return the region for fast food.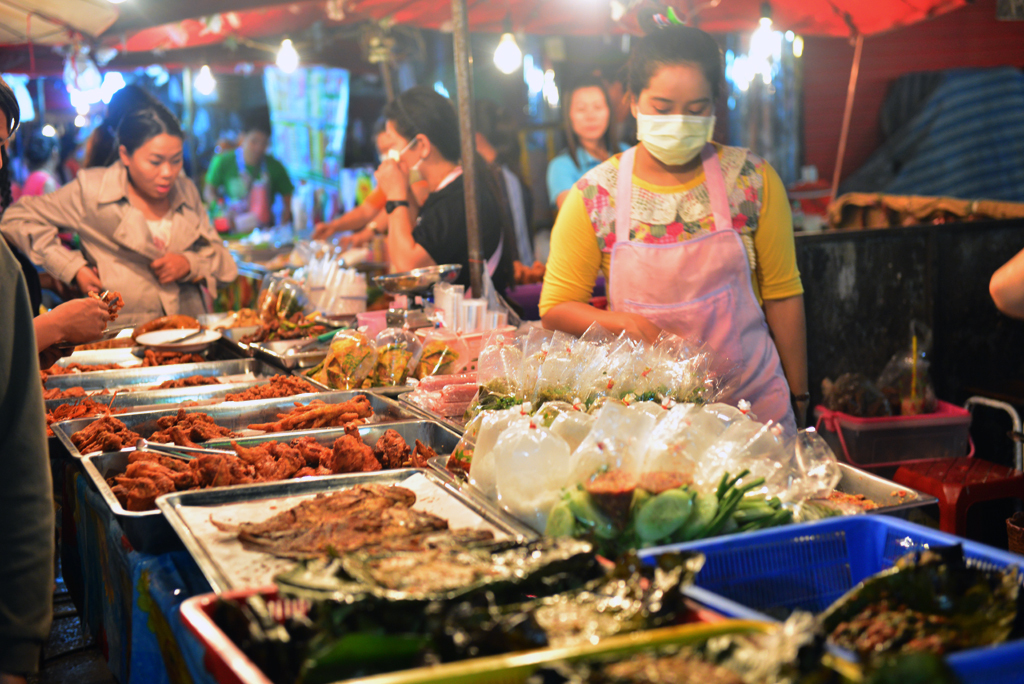
<box>304,522,583,607</box>.
